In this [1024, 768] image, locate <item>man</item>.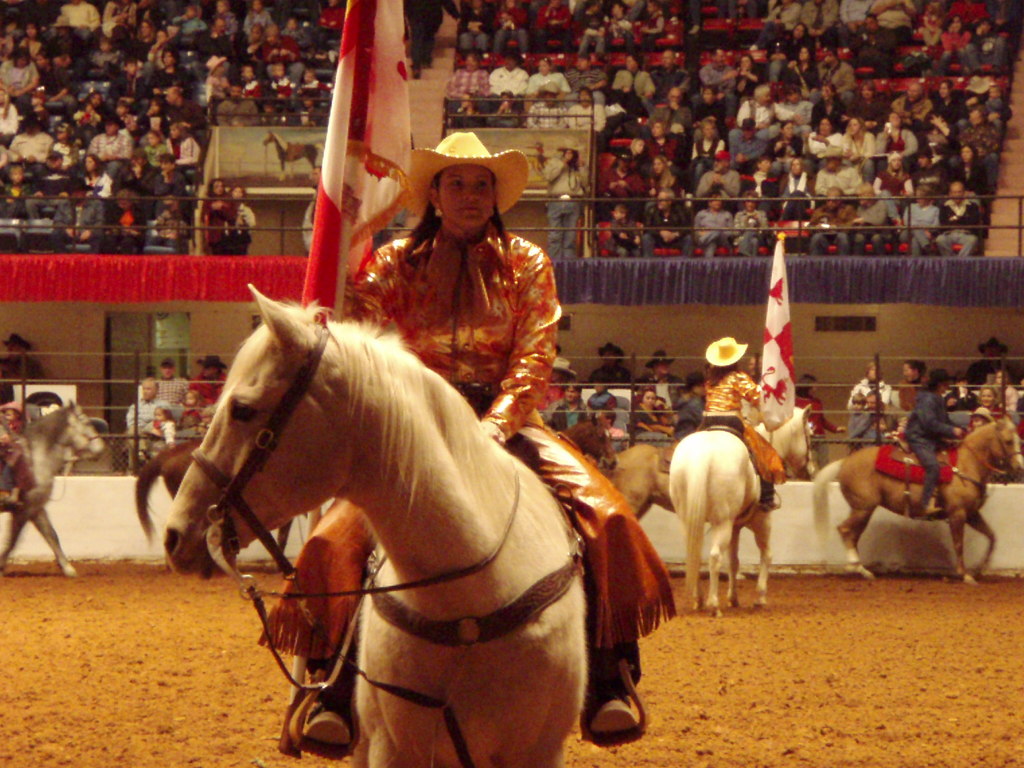
Bounding box: [0, 331, 45, 403].
